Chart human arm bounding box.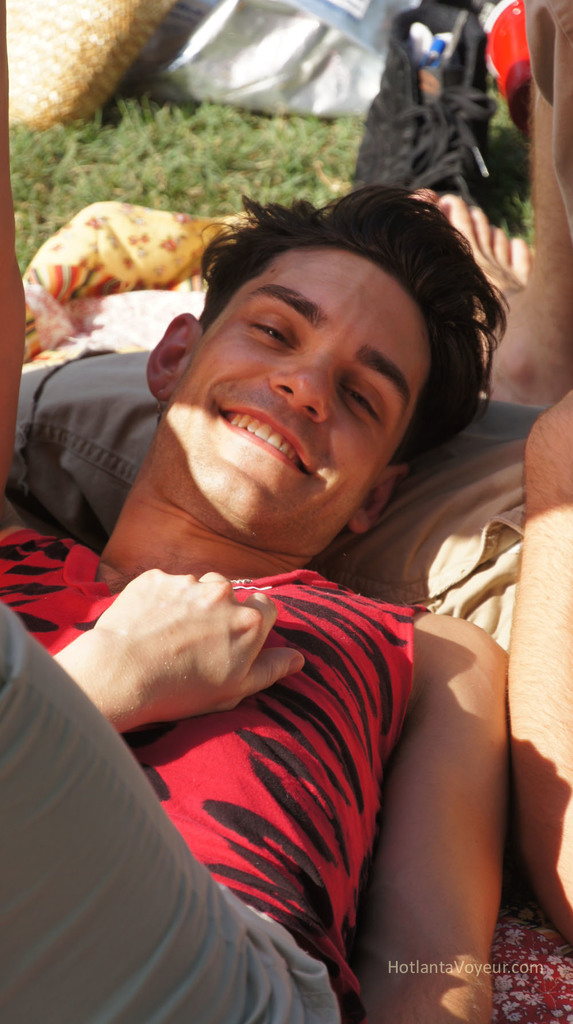
Charted: 1 0 29 477.
